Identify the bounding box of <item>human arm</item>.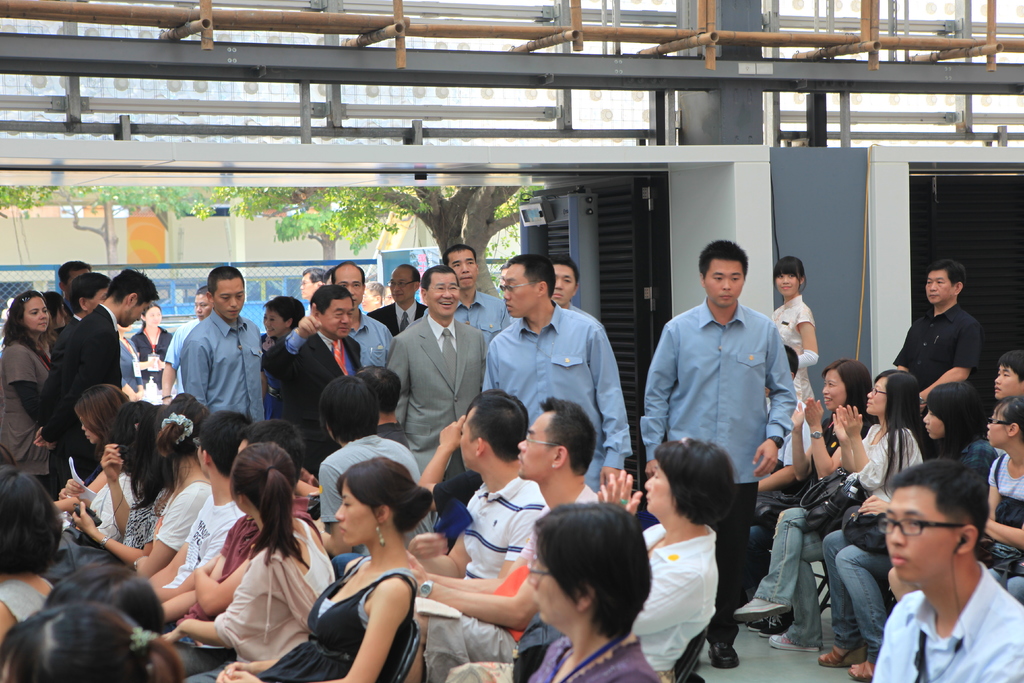
<bbox>789, 309, 826, 379</bbox>.
